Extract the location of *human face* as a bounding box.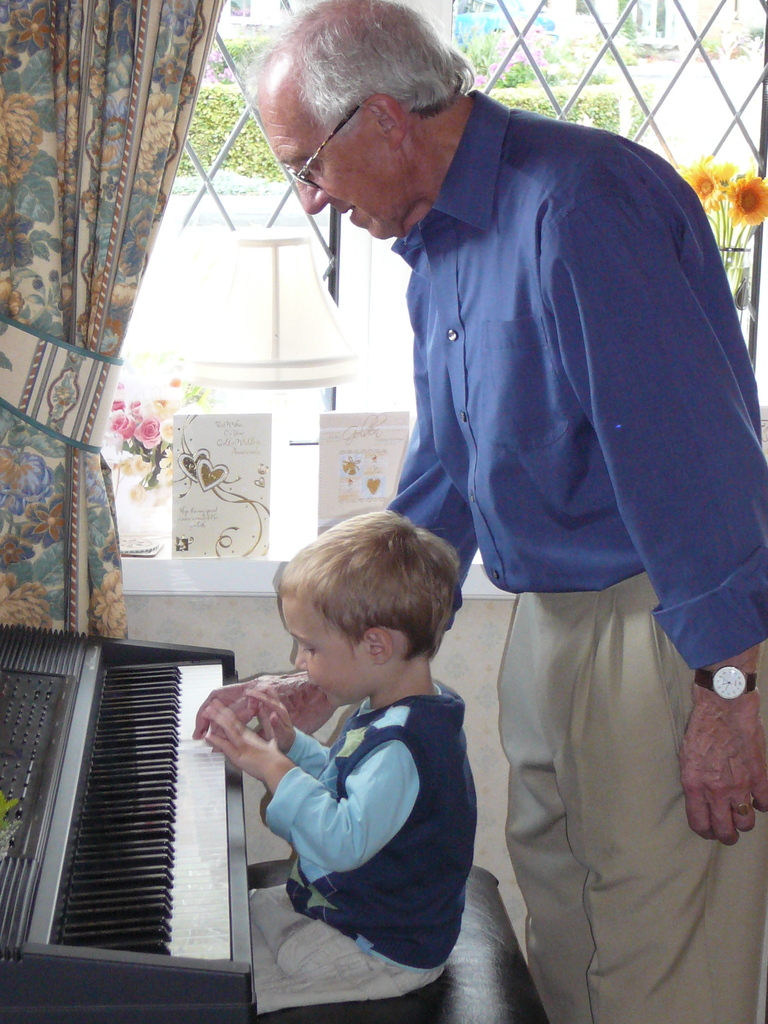
[286,593,367,710].
